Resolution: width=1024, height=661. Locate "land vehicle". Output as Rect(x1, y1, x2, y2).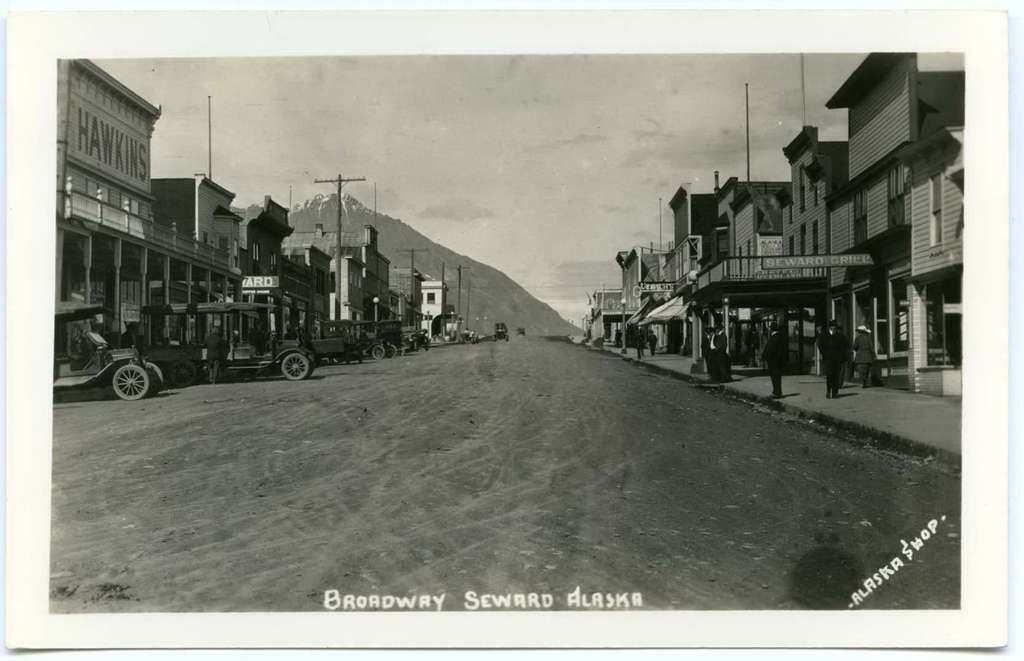
Rect(495, 318, 510, 344).
